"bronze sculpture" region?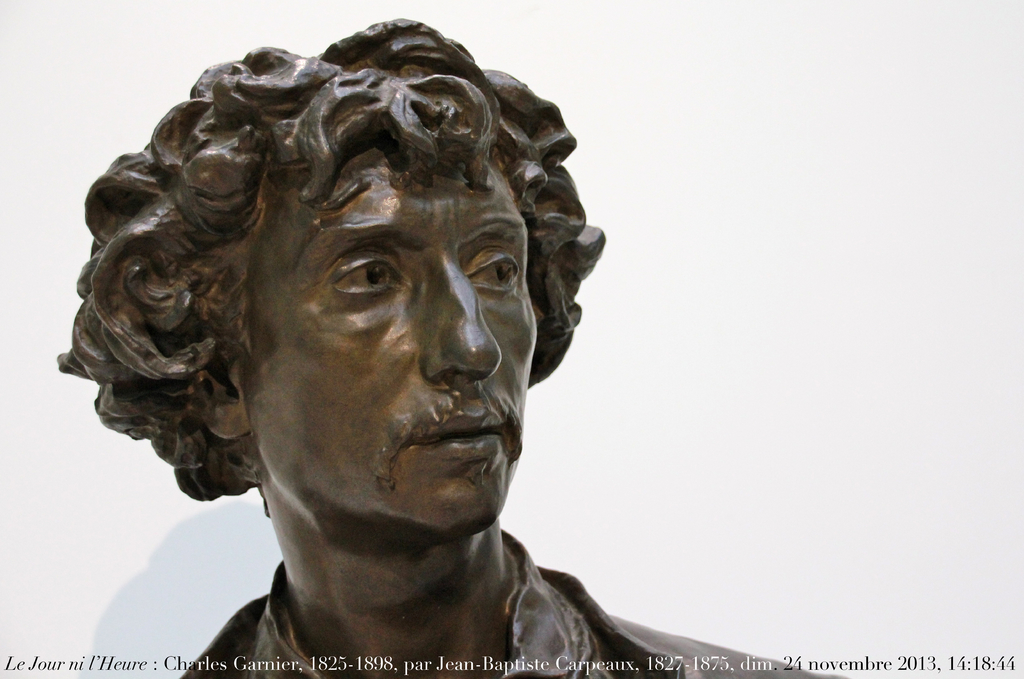
35:40:767:661
